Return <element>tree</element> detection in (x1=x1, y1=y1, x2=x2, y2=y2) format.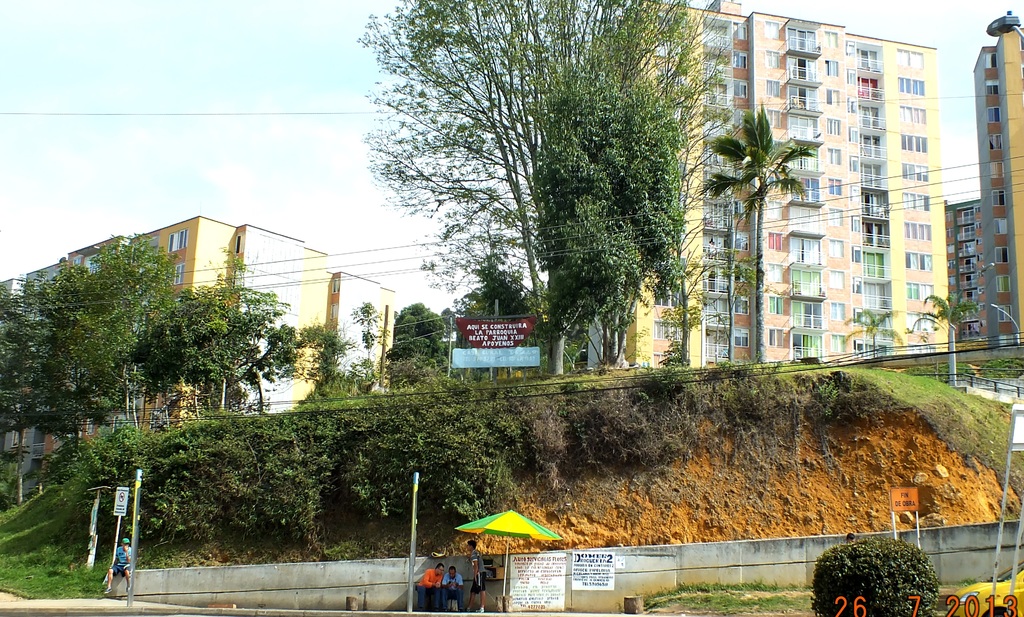
(x1=986, y1=358, x2=1023, y2=392).
